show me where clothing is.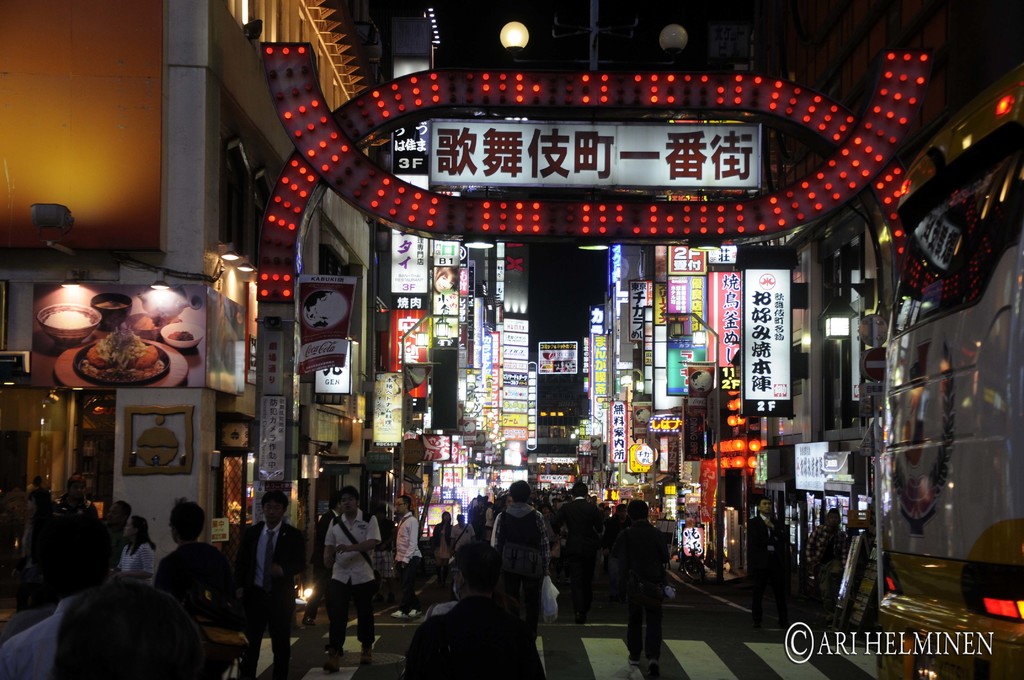
clothing is at (x1=470, y1=500, x2=501, y2=542).
